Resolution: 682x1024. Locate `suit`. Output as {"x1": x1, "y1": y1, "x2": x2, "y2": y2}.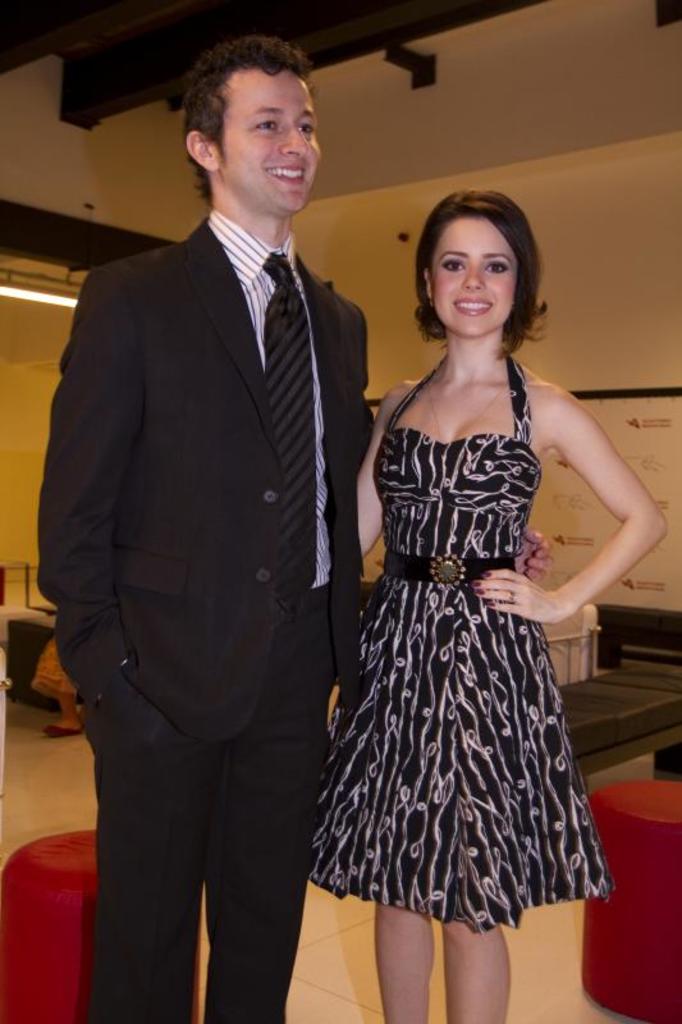
{"x1": 41, "y1": 47, "x2": 385, "y2": 1023}.
